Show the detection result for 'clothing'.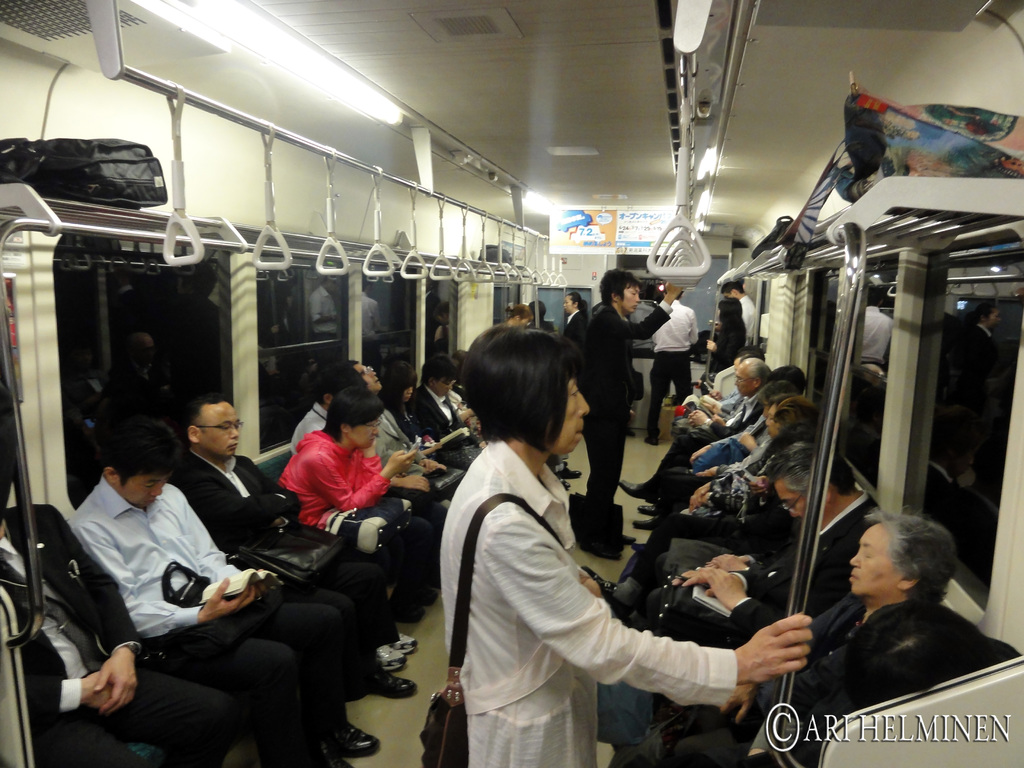
locate(0, 301, 1022, 767).
